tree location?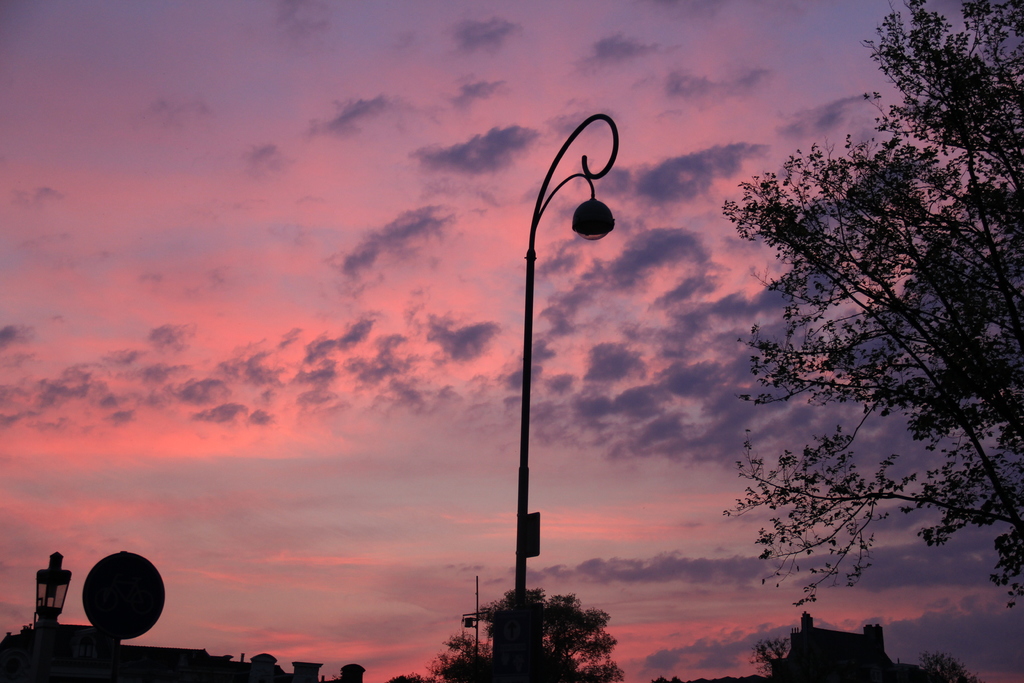
427,587,624,682
